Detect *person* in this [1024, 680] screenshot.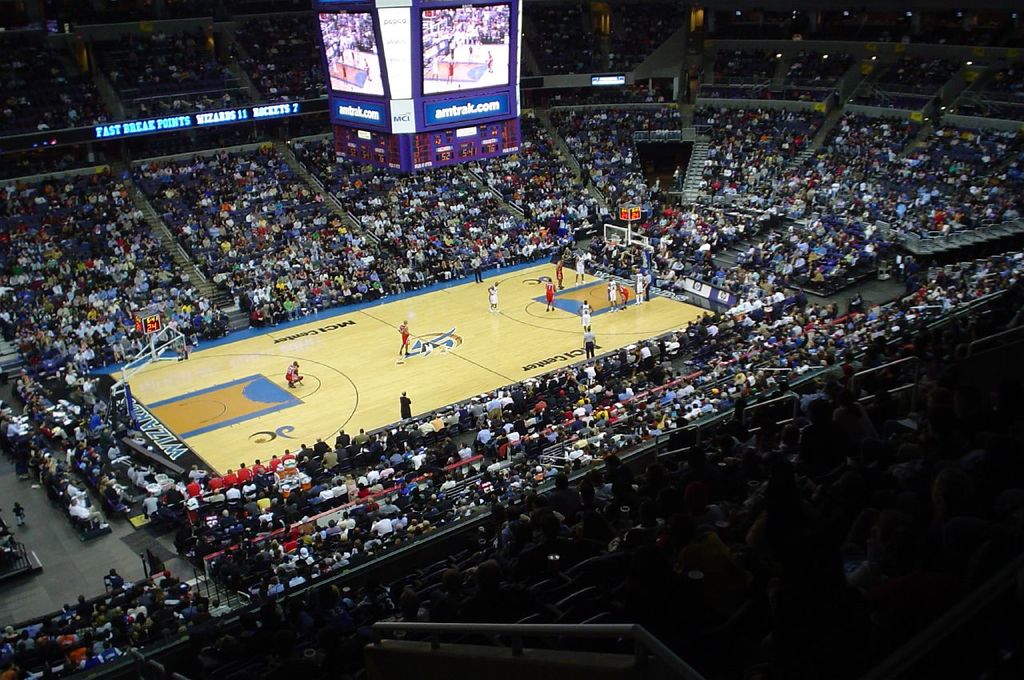
Detection: {"left": 544, "top": 279, "right": 558, "bottom": 314}.
